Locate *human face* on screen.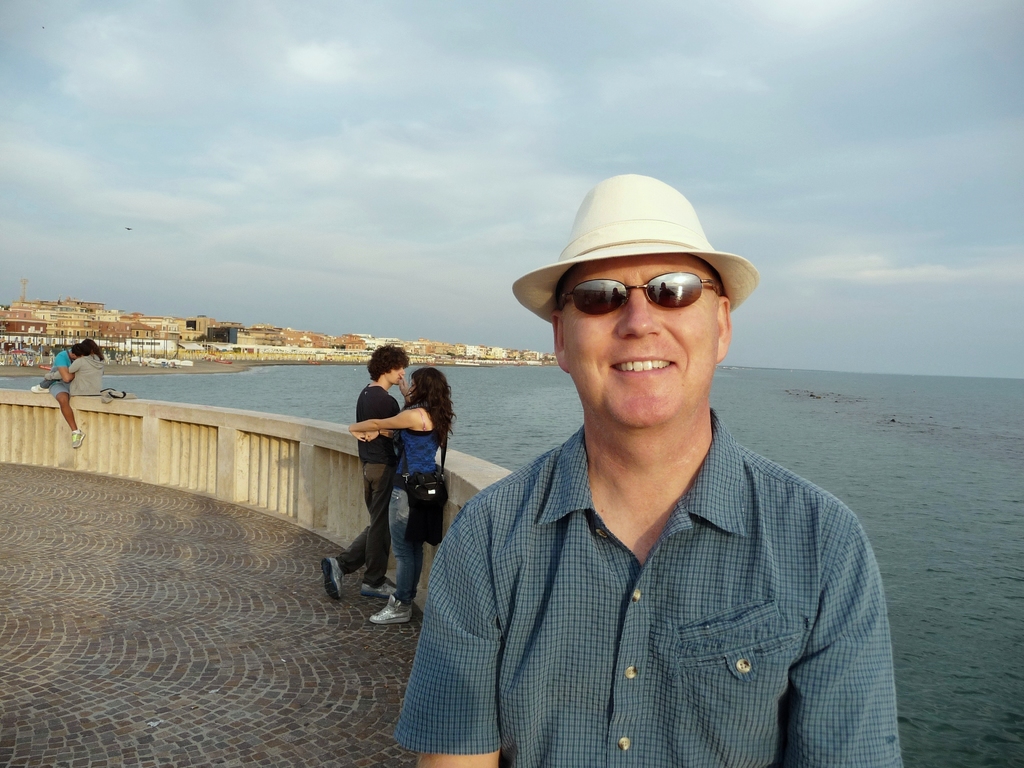
On screen at 390,368,404,387.
